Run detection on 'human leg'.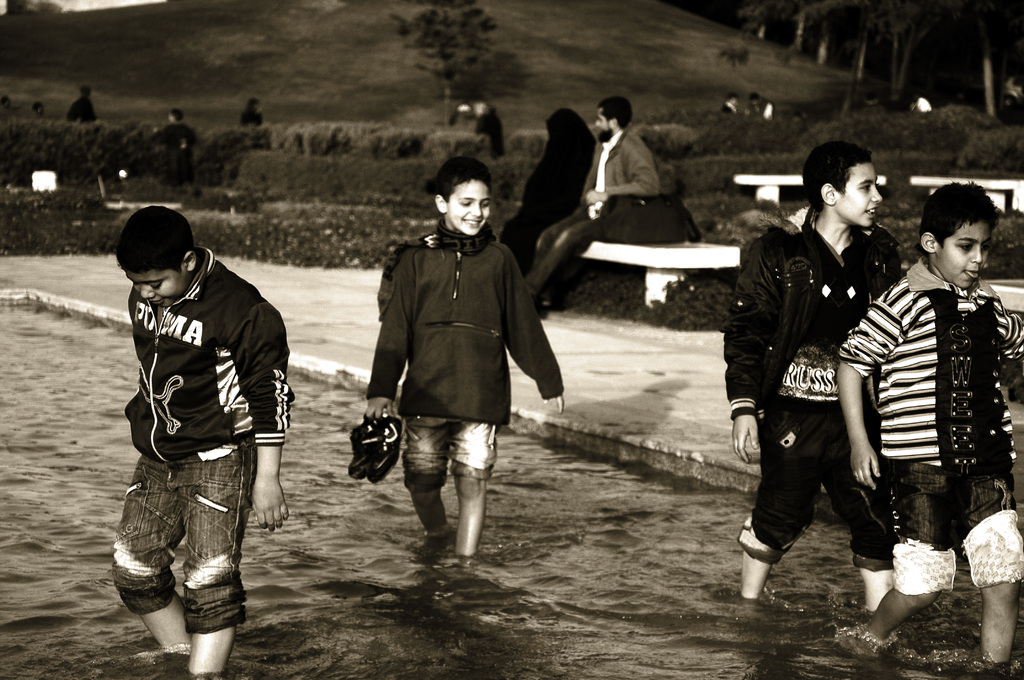
Result: (left=730, top=405, right=880, bottom=596).
